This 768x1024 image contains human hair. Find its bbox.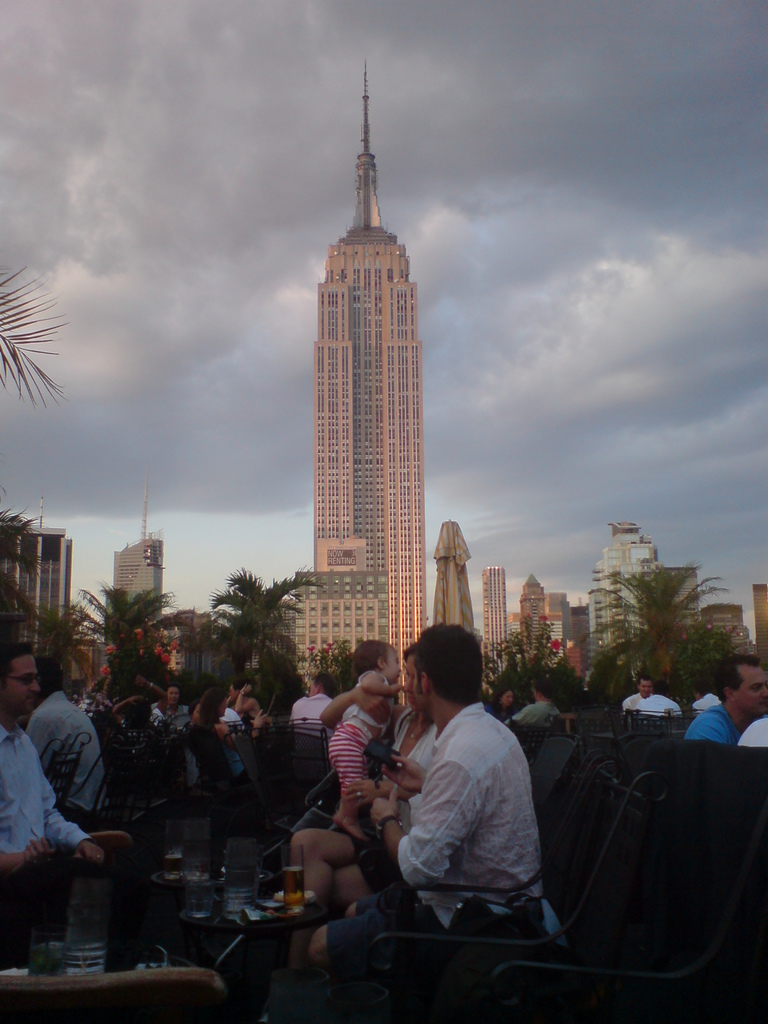
bbox=[165, 681, 179, 695].
